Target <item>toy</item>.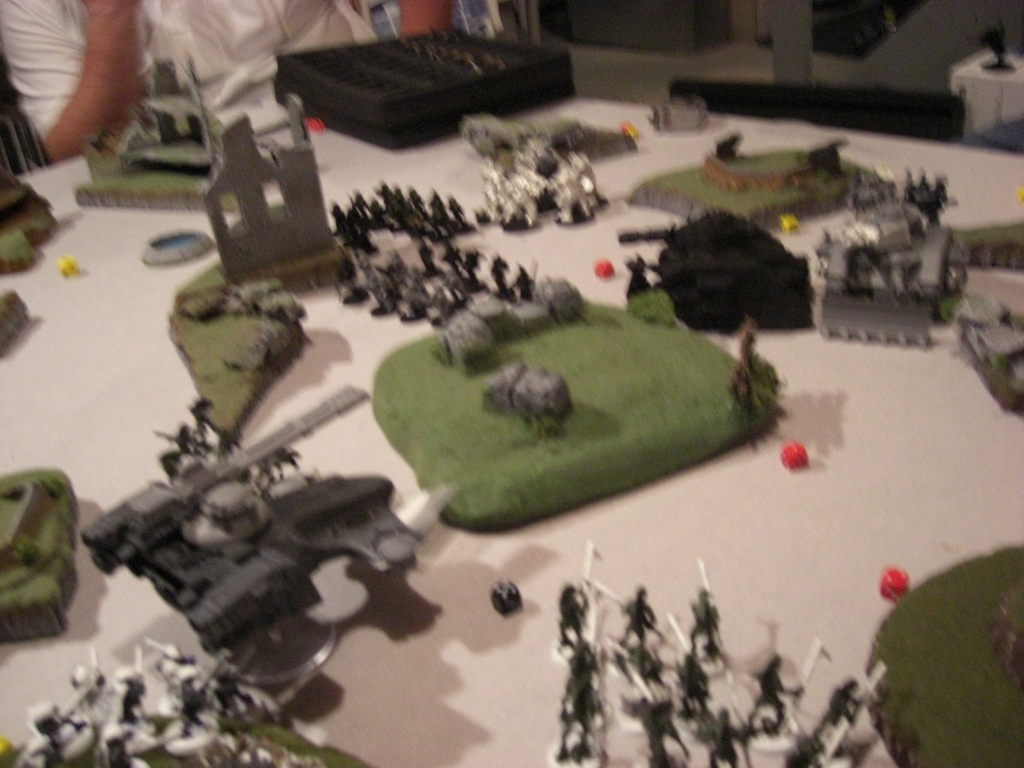
Target region: box=[858, 546, 1023, 767].
